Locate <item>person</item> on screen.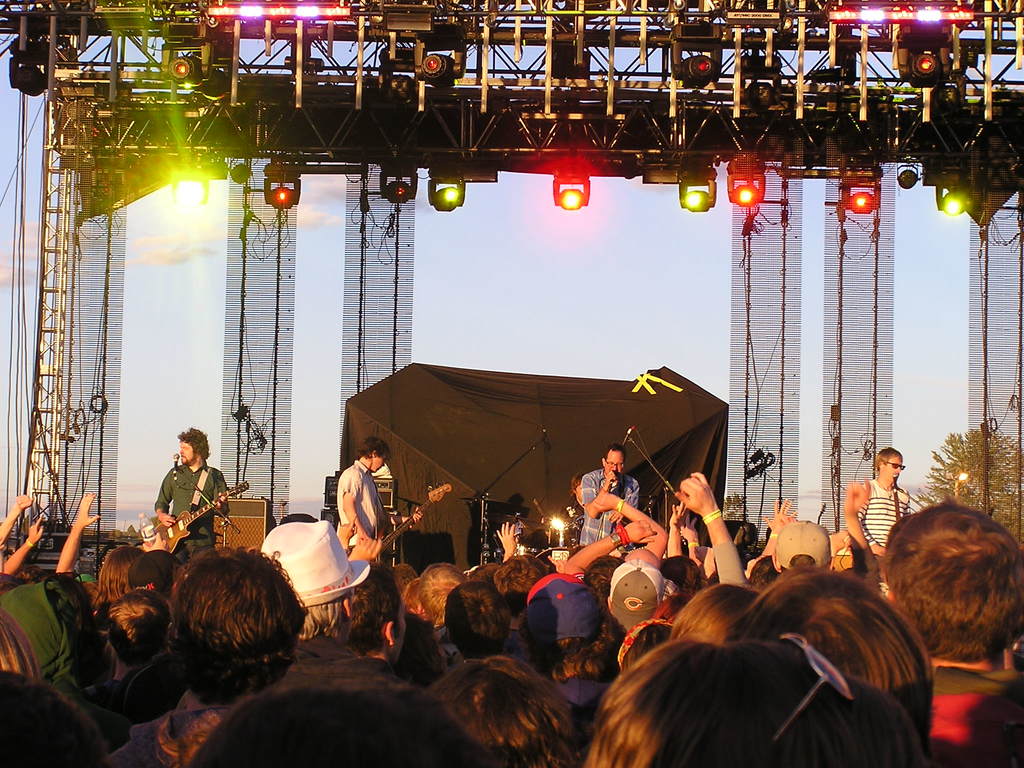
On screen at [left=108, top=543, right=305, bottom=767].
